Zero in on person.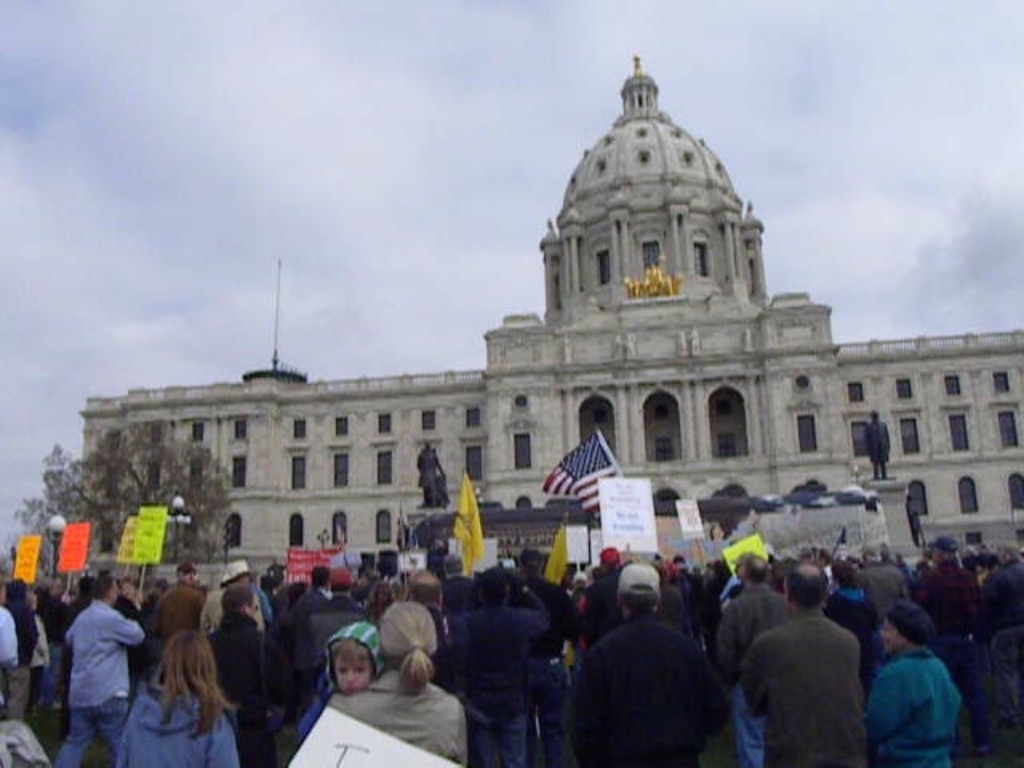
Zeroed in: <region>416, 440, 446, 506</region>.
